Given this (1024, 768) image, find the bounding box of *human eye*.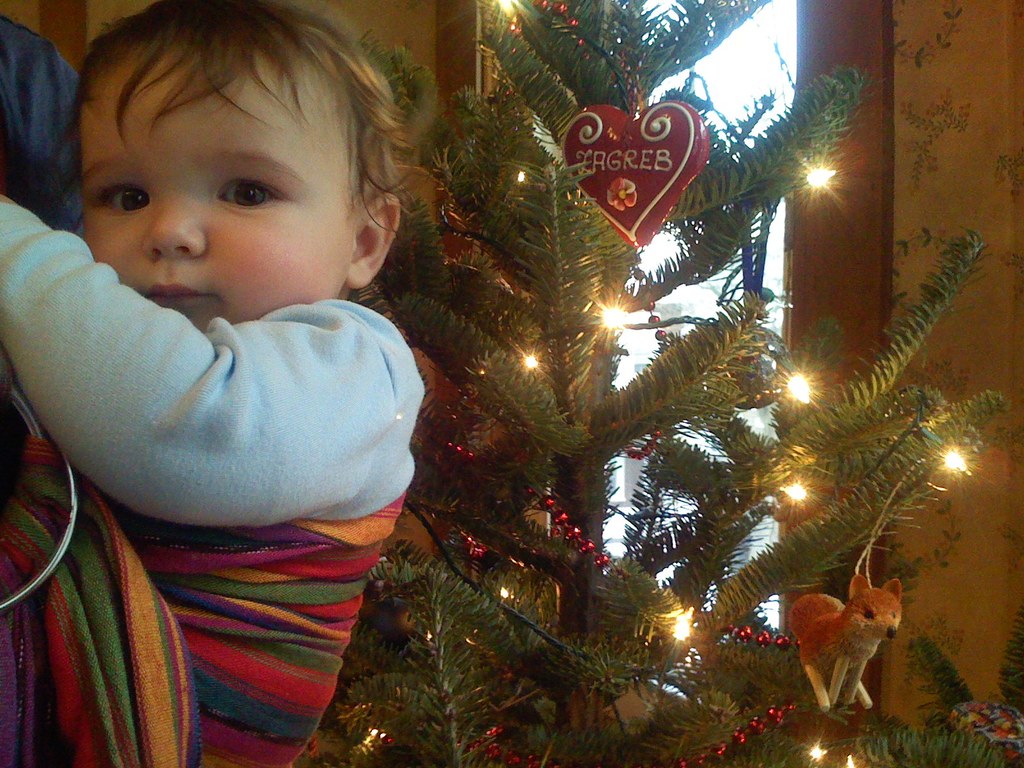
[x1=175, y1=145, x2=285, y2=218].
